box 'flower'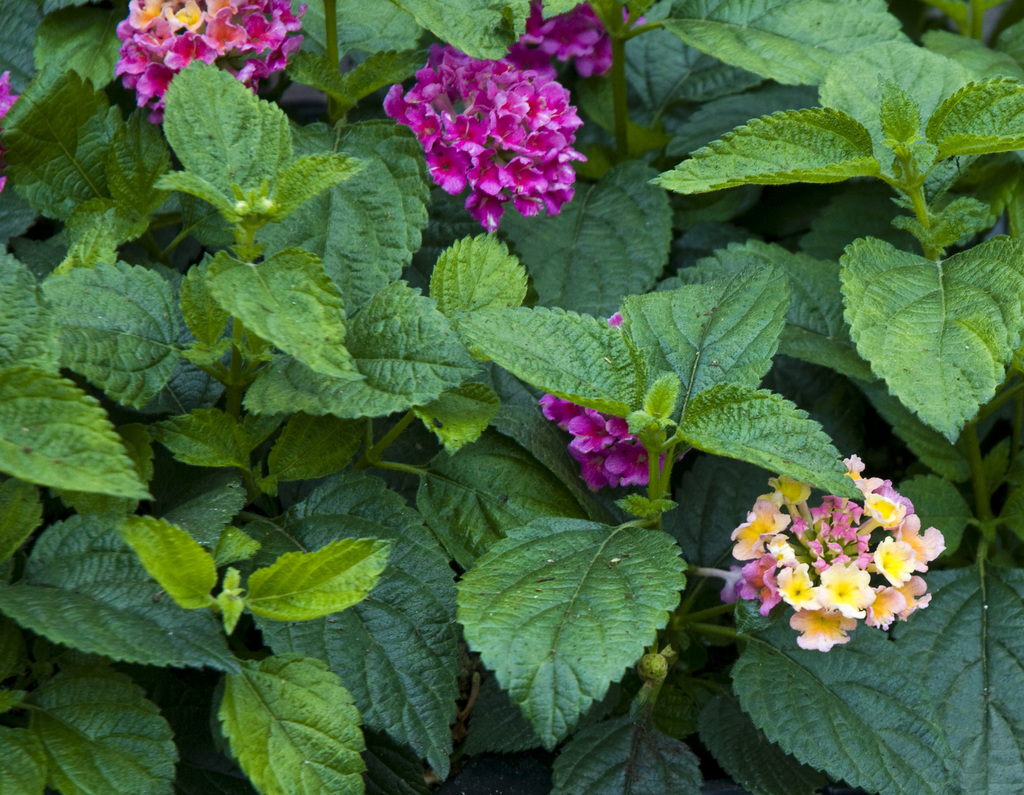
0 177 6 192
